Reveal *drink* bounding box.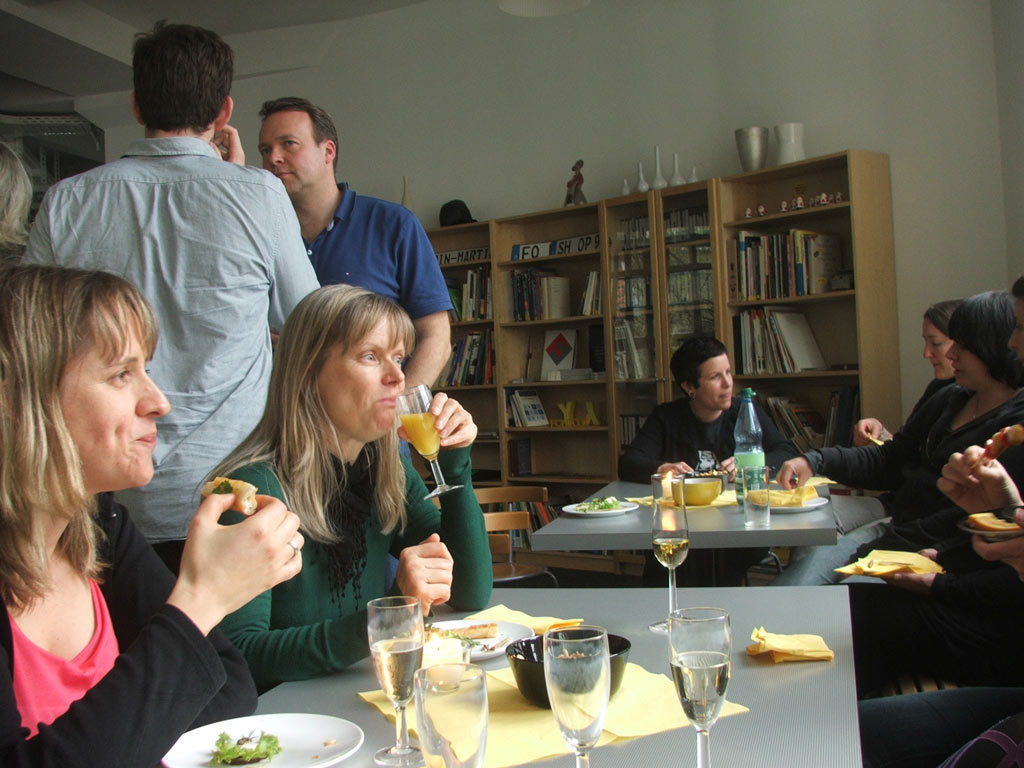
Revealed: detection(535, 627, 630, 754).
